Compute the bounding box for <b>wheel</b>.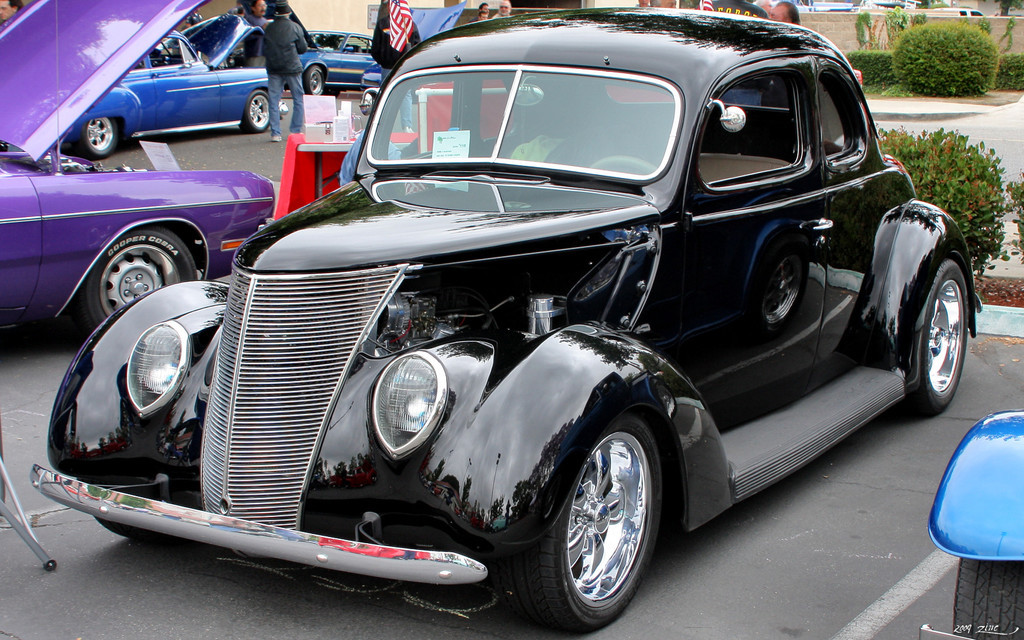
x1=303 y1=67 x2=328 y2=97.
